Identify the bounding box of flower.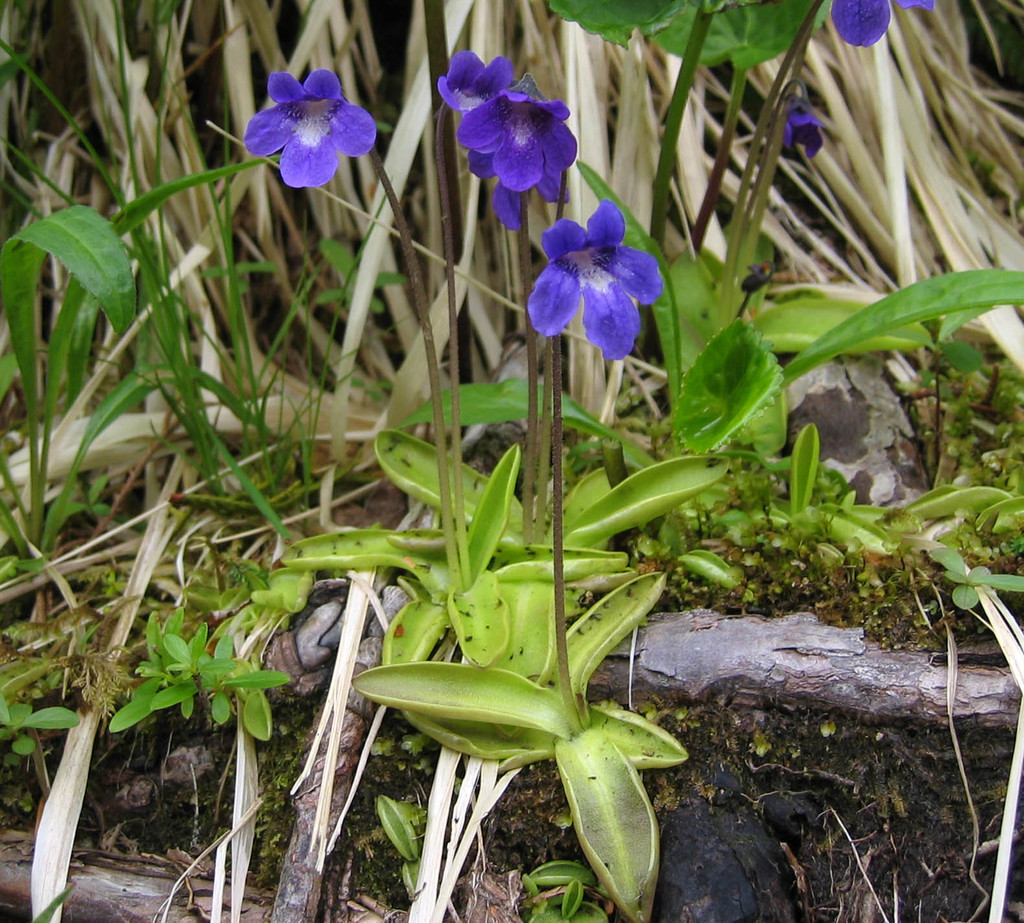
x1=242, y1=62, x2=376, y2=189.
